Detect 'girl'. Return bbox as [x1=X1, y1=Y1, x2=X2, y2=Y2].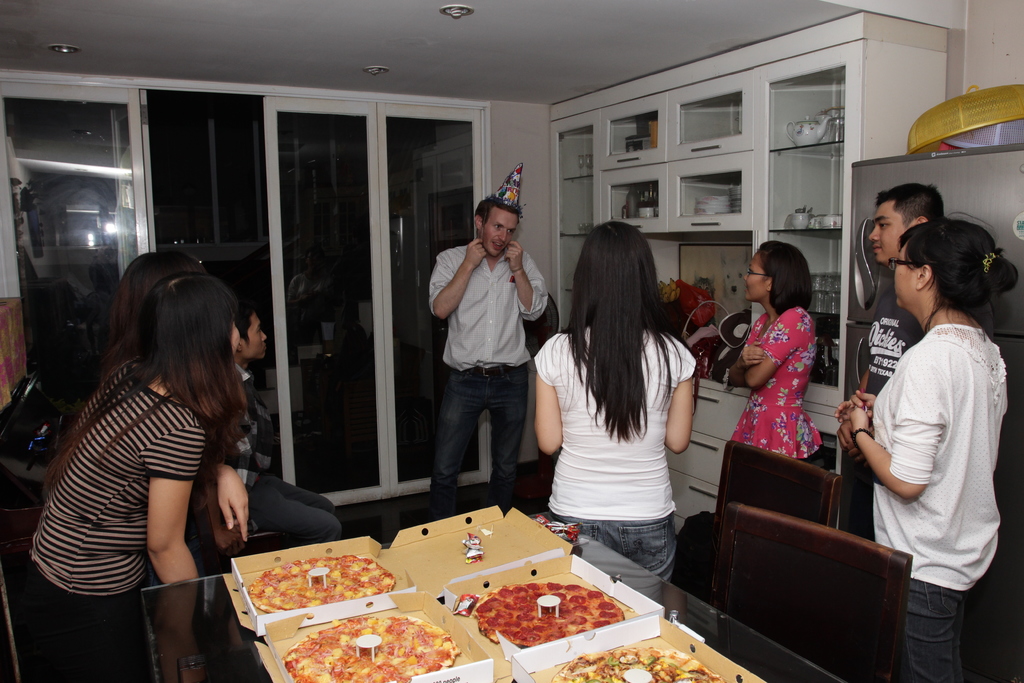
[x1=530, y1=220, x2=698, y2=606].
